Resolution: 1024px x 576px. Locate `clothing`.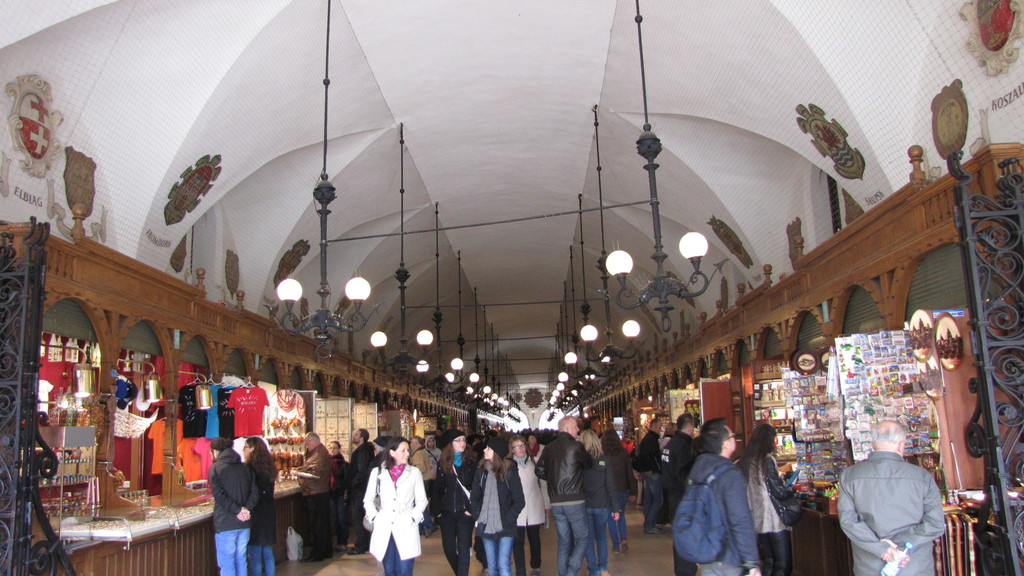
[358, 454, 422, 566].
